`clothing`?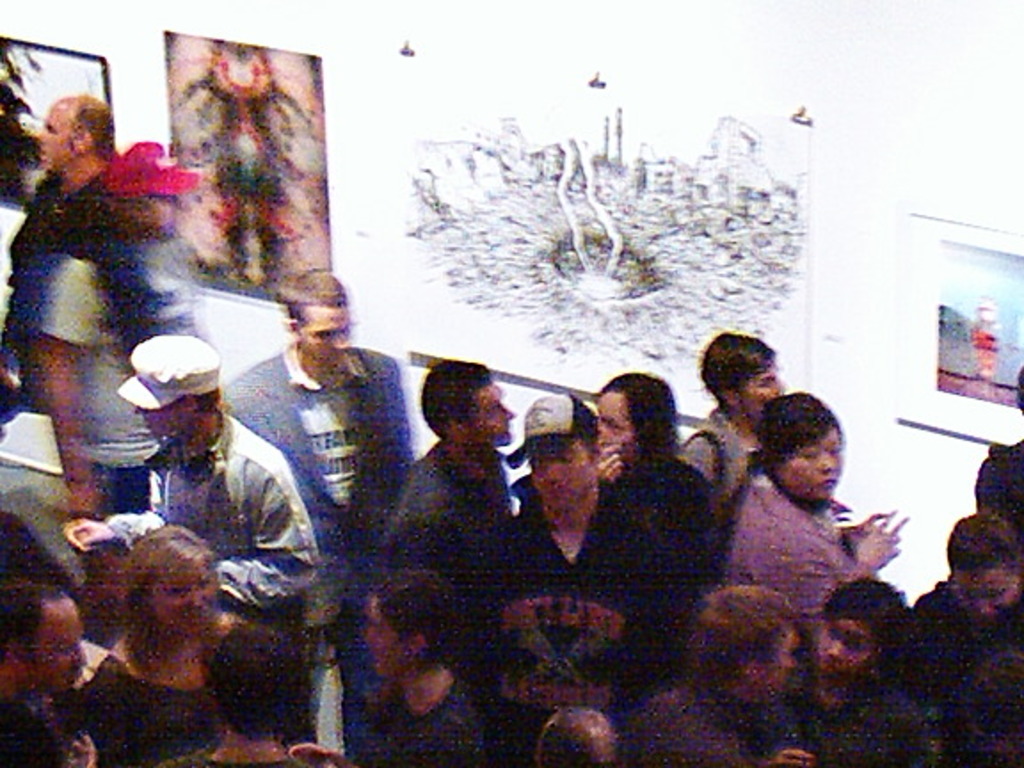
bbox=[462, 485, 663, 688]
